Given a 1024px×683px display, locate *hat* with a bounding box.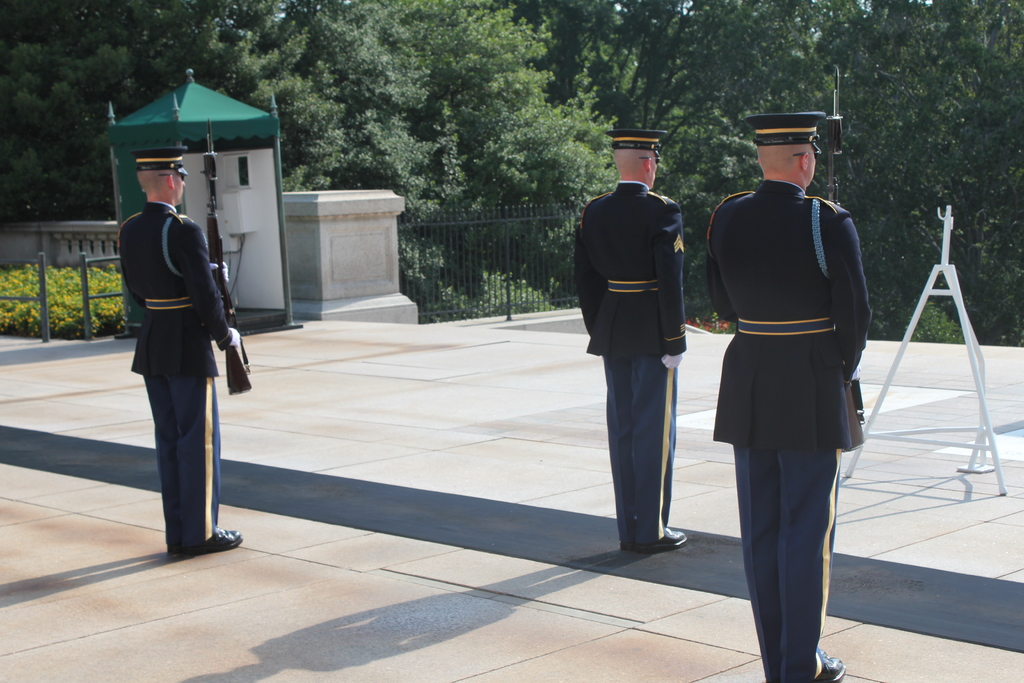
Located: [left=608, top=124, right=663, bottom=151].
